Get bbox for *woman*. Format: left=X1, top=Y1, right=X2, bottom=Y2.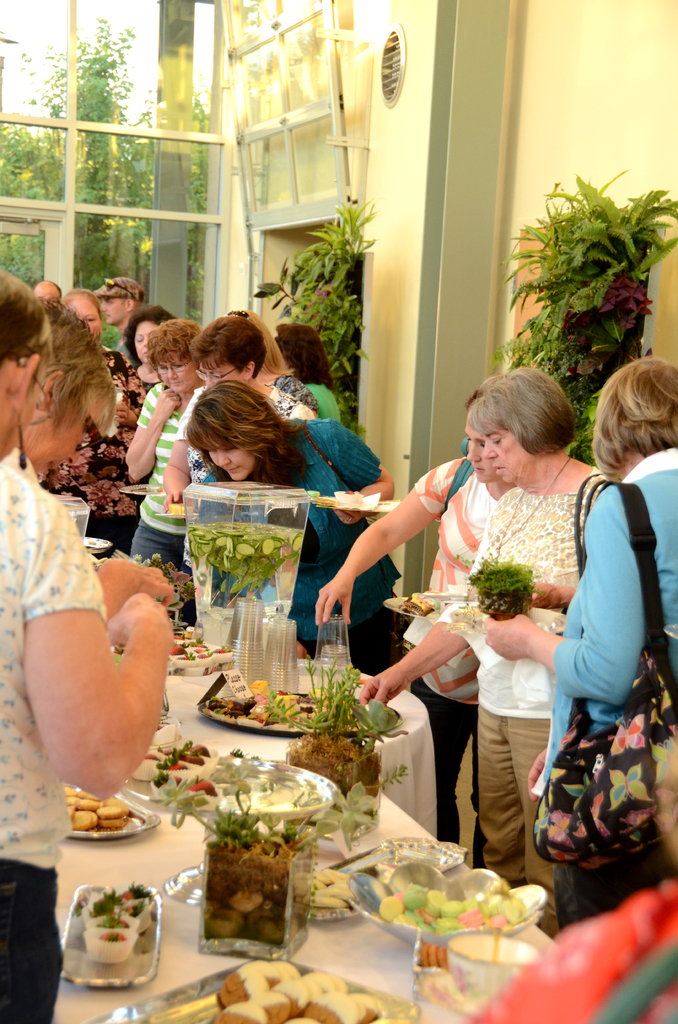
left=535, top=356, right=677, bottom=930.
